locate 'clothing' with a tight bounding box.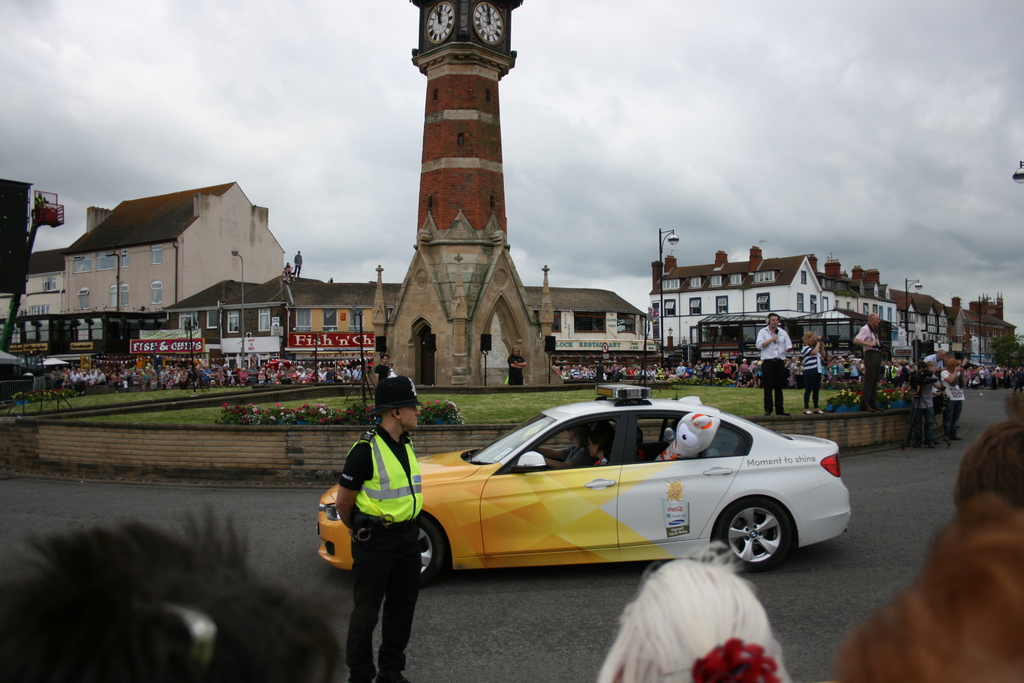
region(331, 383, 433, 657).
